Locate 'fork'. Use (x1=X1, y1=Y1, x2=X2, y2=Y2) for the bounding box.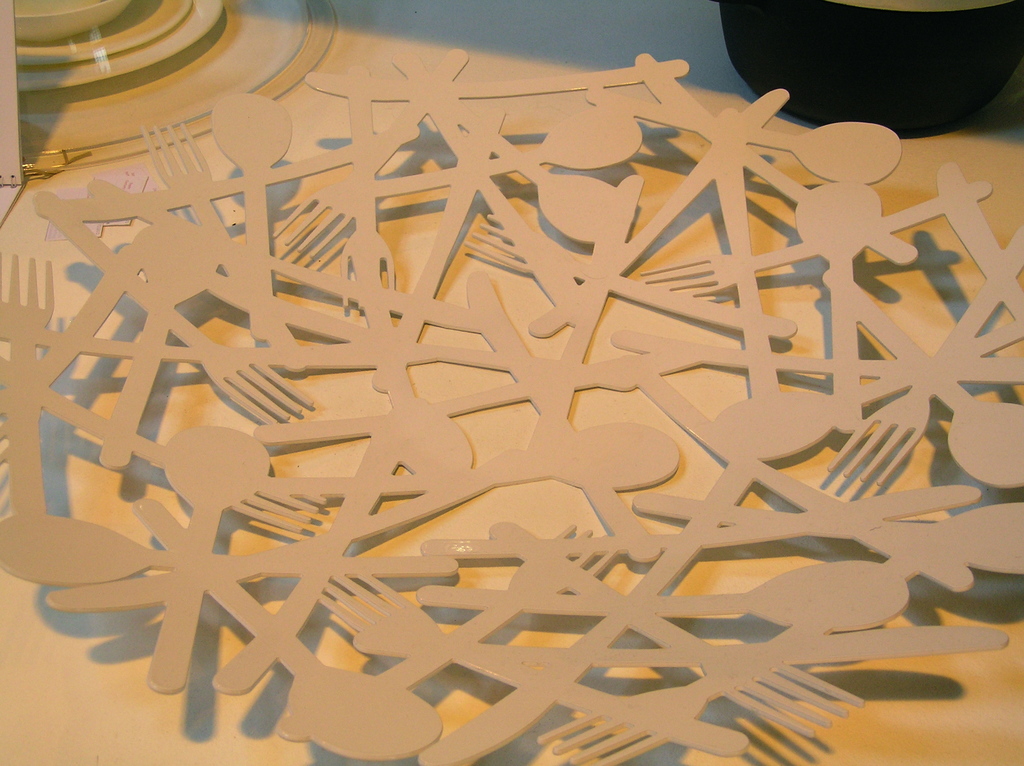
(x1=543, y1=556, x2=923, y2=765).
